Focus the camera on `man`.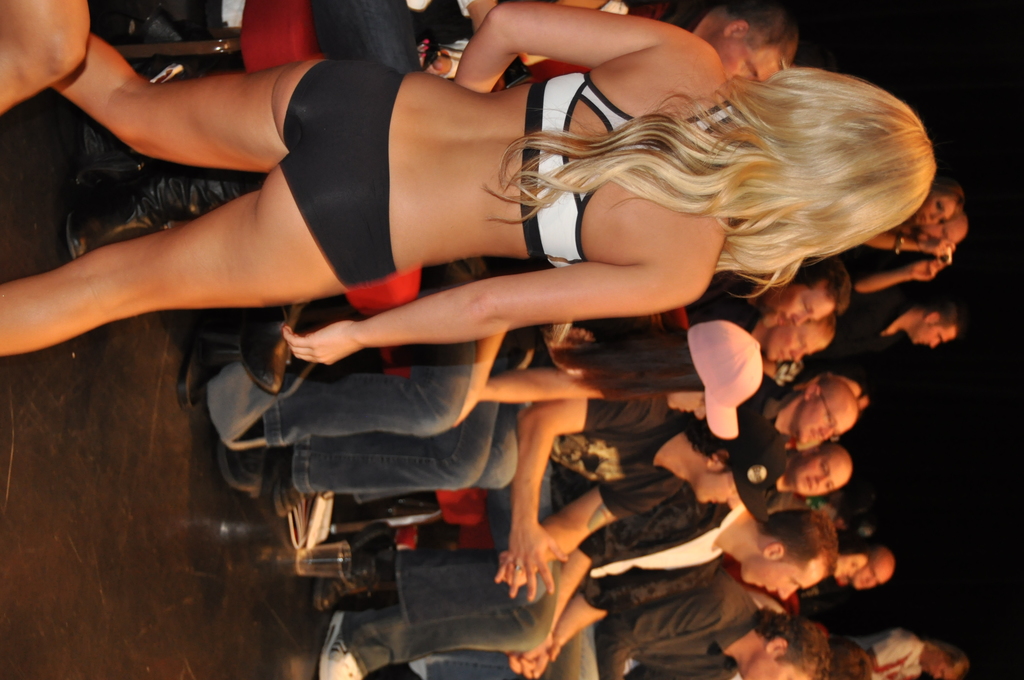
Focus region: <box>271,410,781,609</box>.
